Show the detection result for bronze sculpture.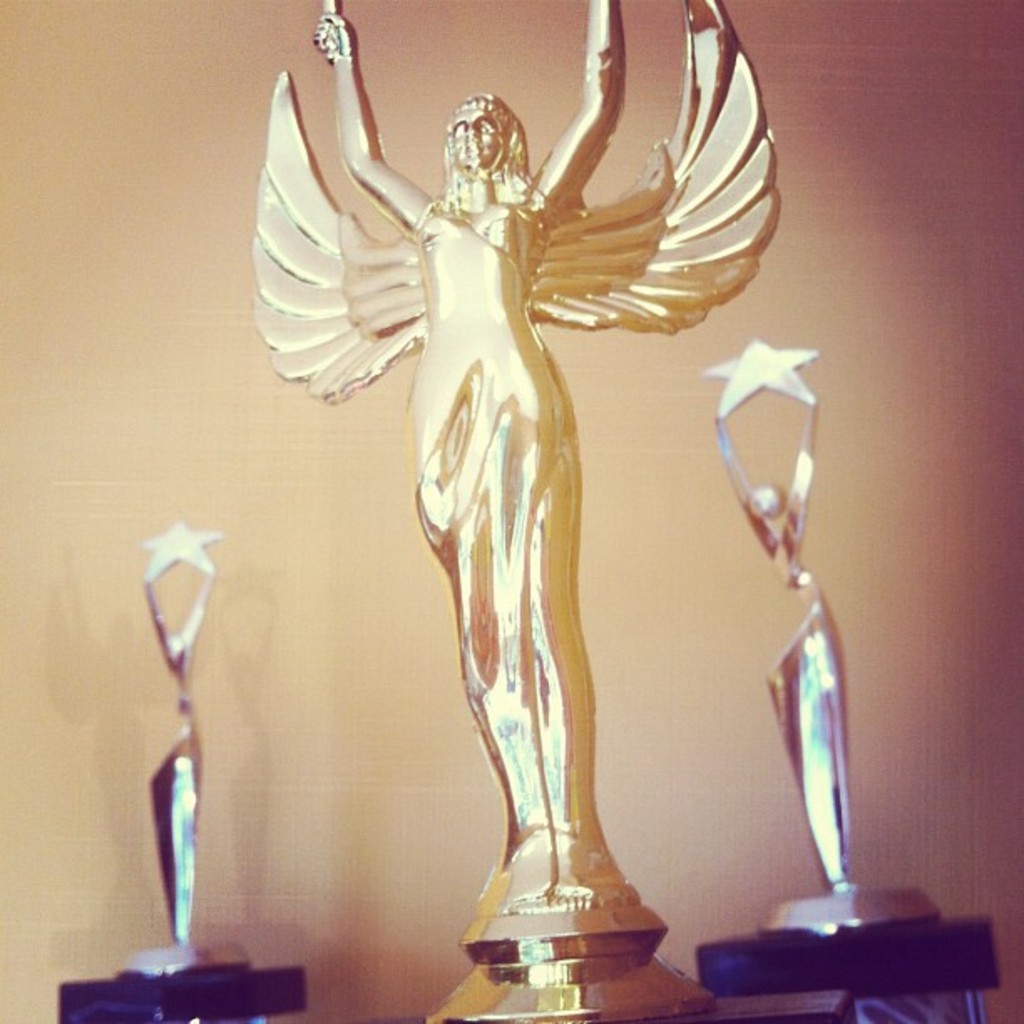
[x1=243, y1=3, x2=735, y2=853].
